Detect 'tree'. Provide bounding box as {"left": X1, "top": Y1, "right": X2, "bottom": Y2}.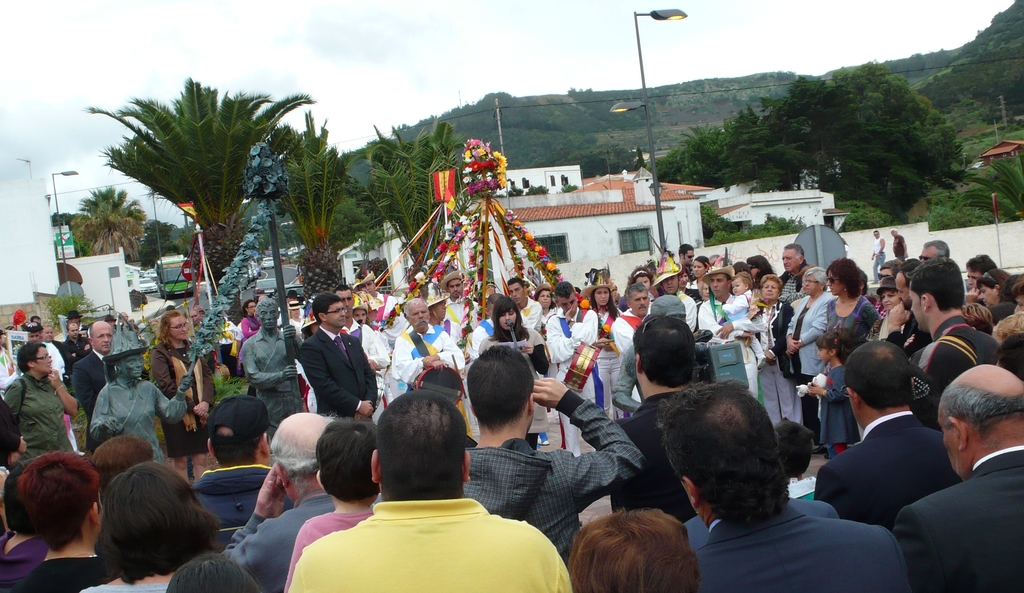
{"left": 282, "top": 104, "right": 350, "bottom": 307}.
